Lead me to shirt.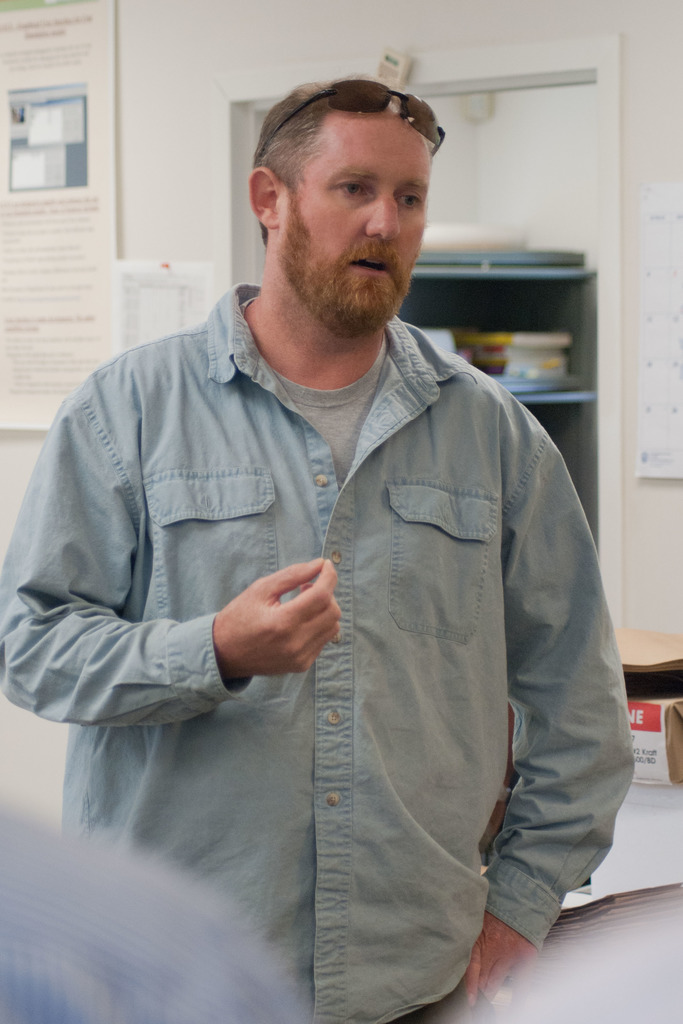
Lead to {"x1": 0, "y1": 283, "x2": 632, "y2": 1021}.
